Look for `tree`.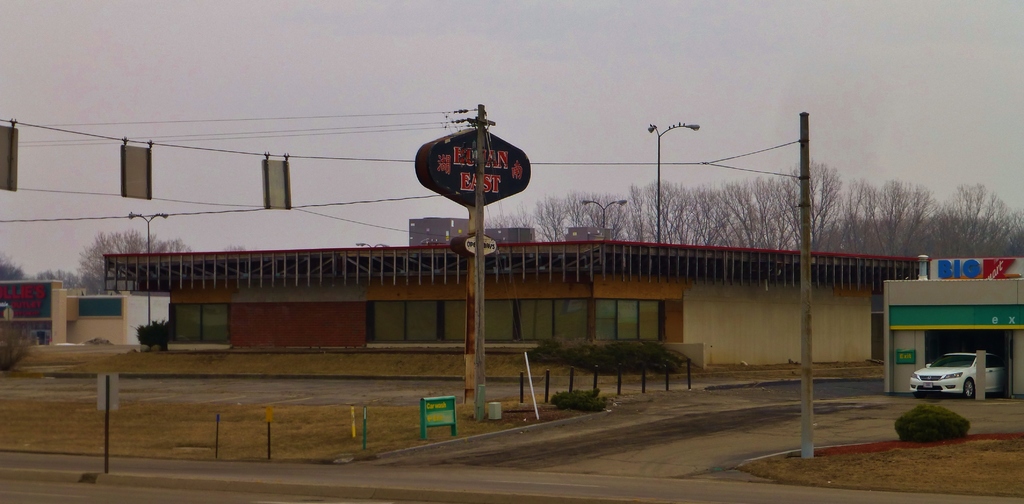
Found: <box>944,173,1014,250</box>.
